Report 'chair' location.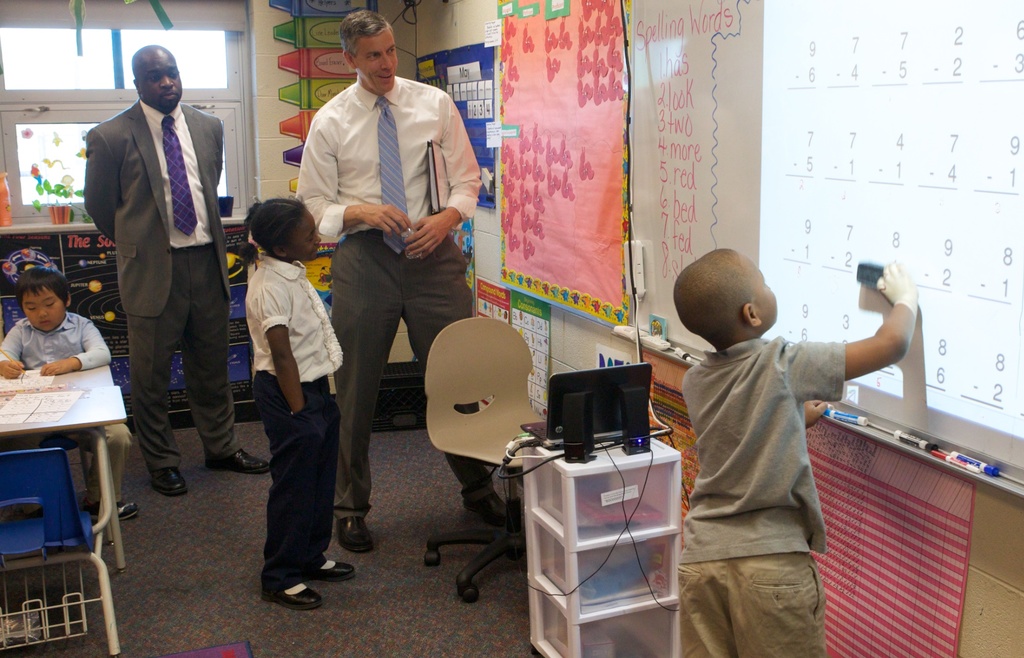
Report: x1=6, y1=360, x2=114, y2=638.
